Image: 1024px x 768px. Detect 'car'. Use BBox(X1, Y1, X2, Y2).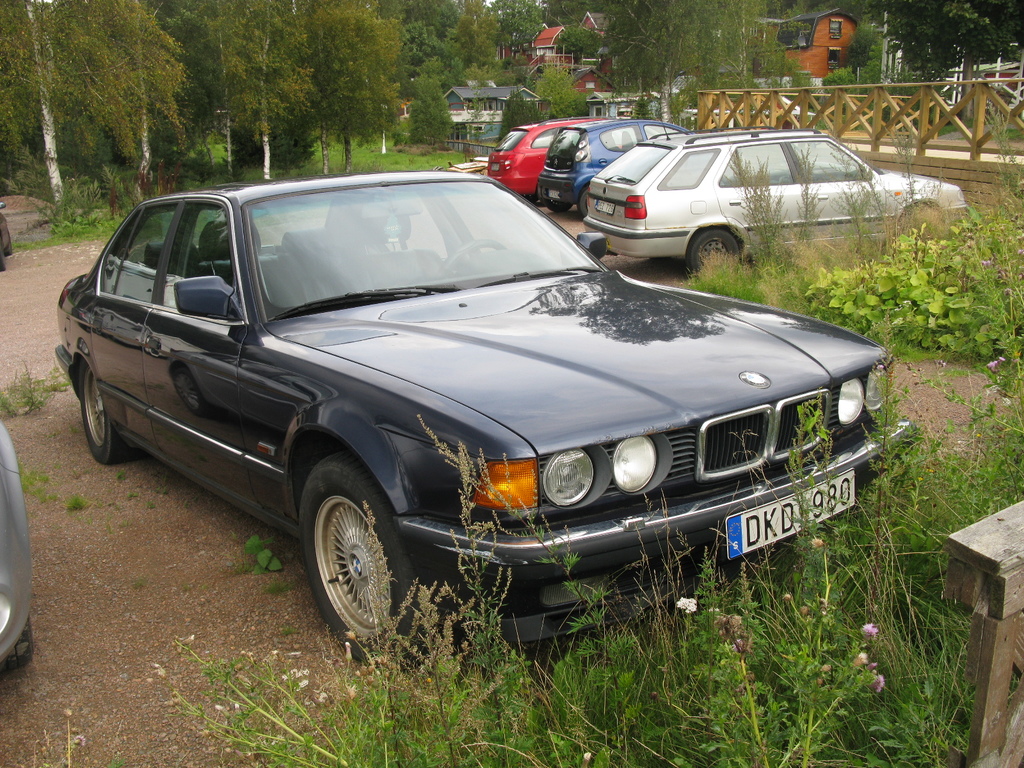
BBox(536, 120, 688, 214).
